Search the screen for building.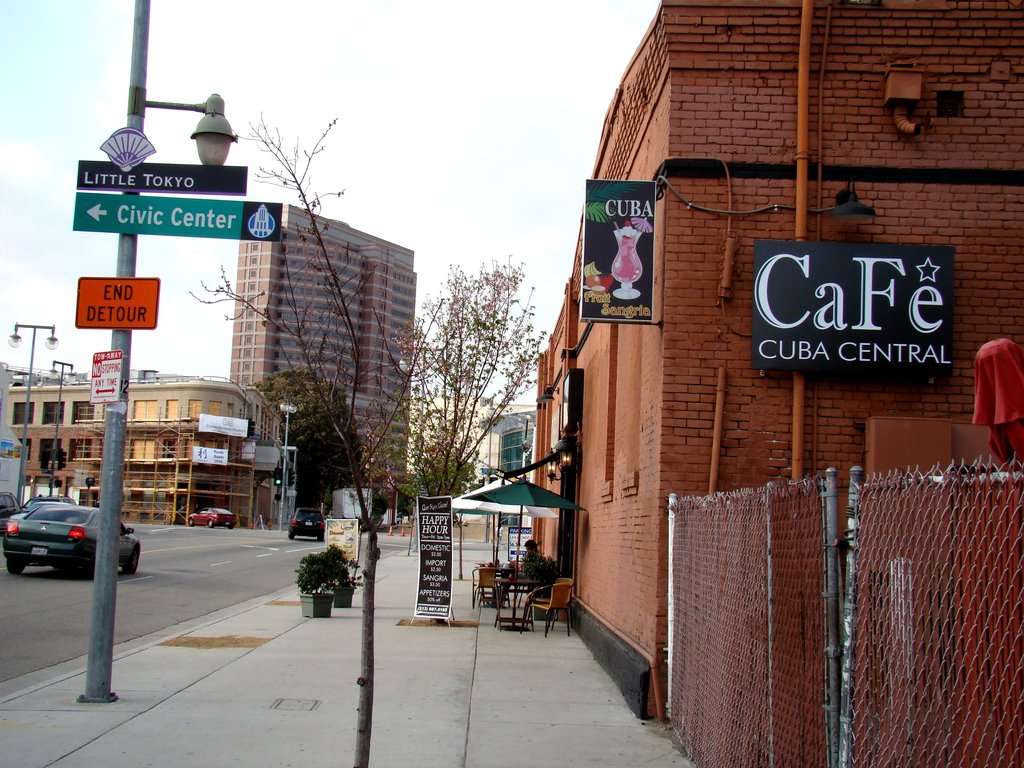
Found at bbox=[531, 0, 1023, 767].
